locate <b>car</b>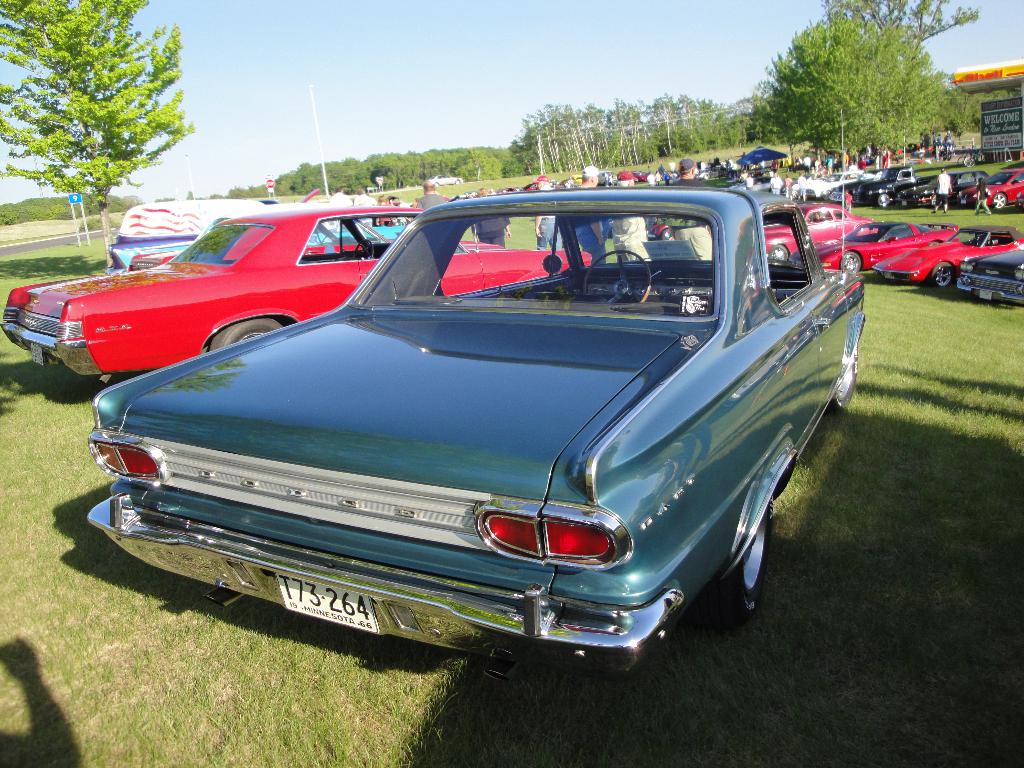
bbox=[921, 170, 984, 223]
